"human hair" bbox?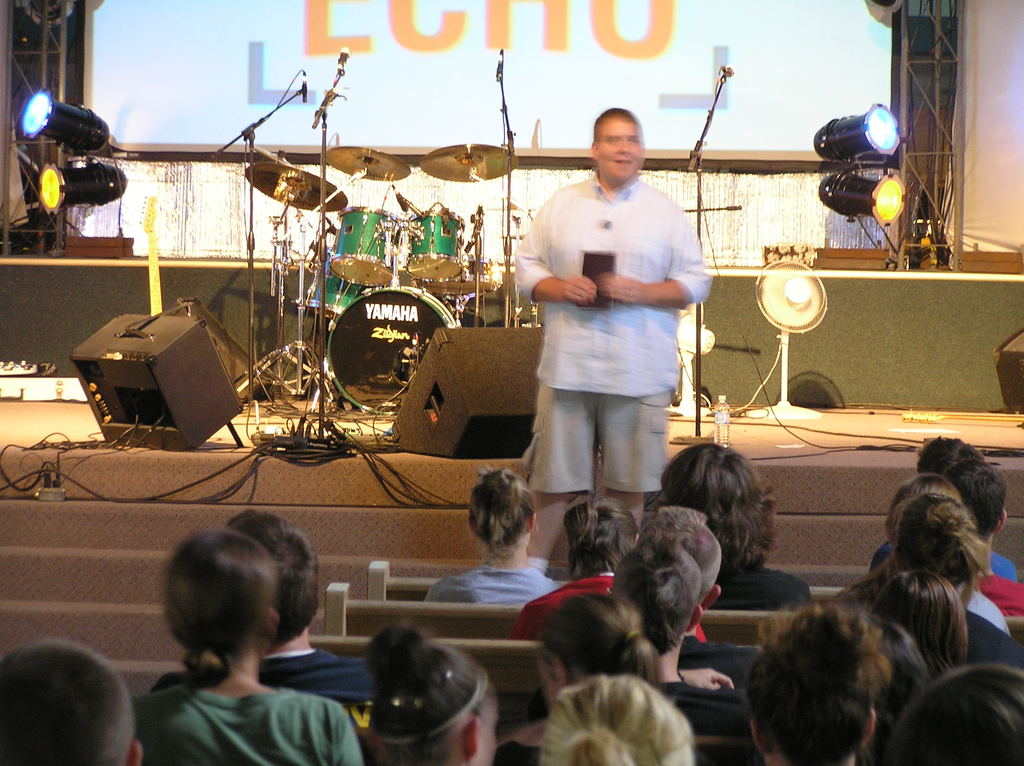
rect(563, 497, 633, 584)
